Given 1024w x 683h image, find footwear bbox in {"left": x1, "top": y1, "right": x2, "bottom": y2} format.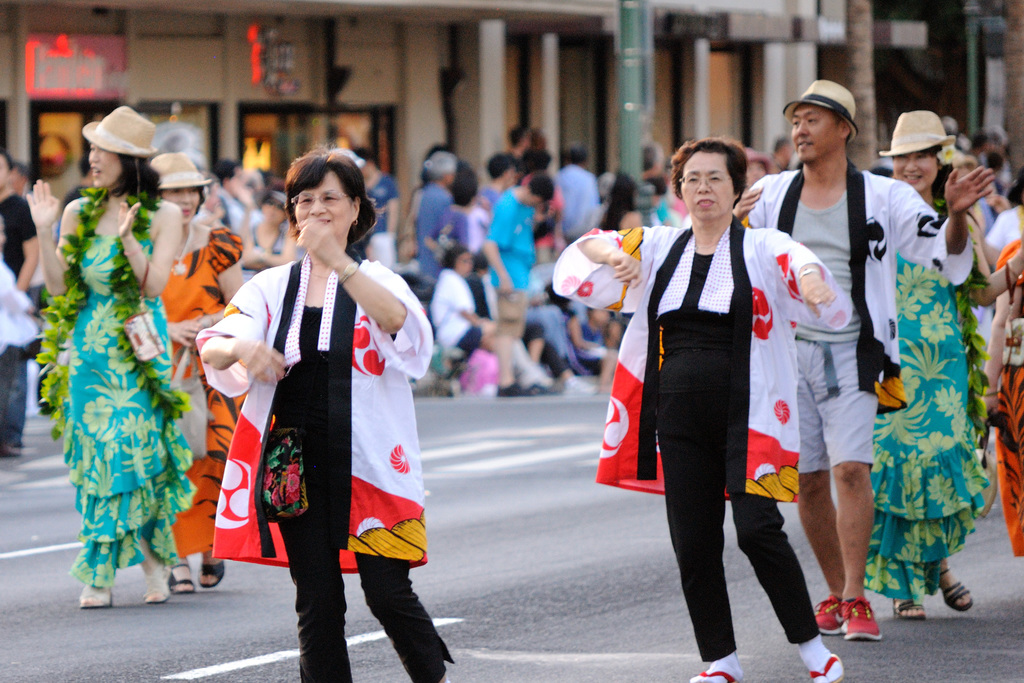
{"left": 170, "top": 561, "right": 197, "bottom": 595}.
